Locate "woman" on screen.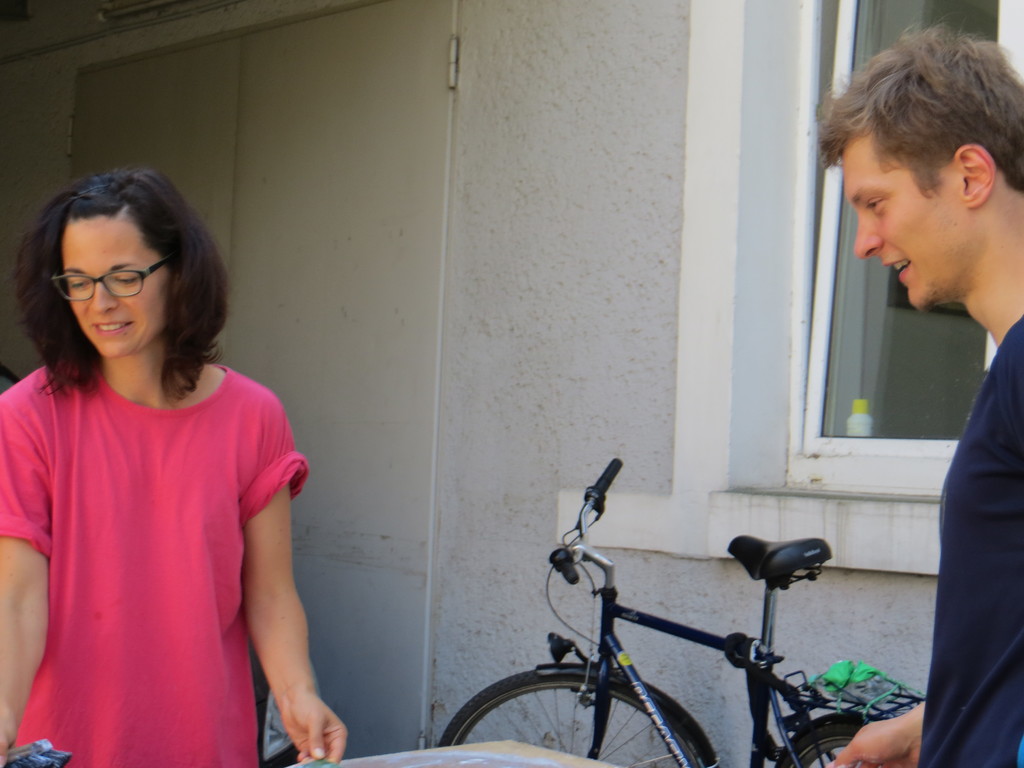
On screen at [left=3, top=167, right=315, bottom=758].
